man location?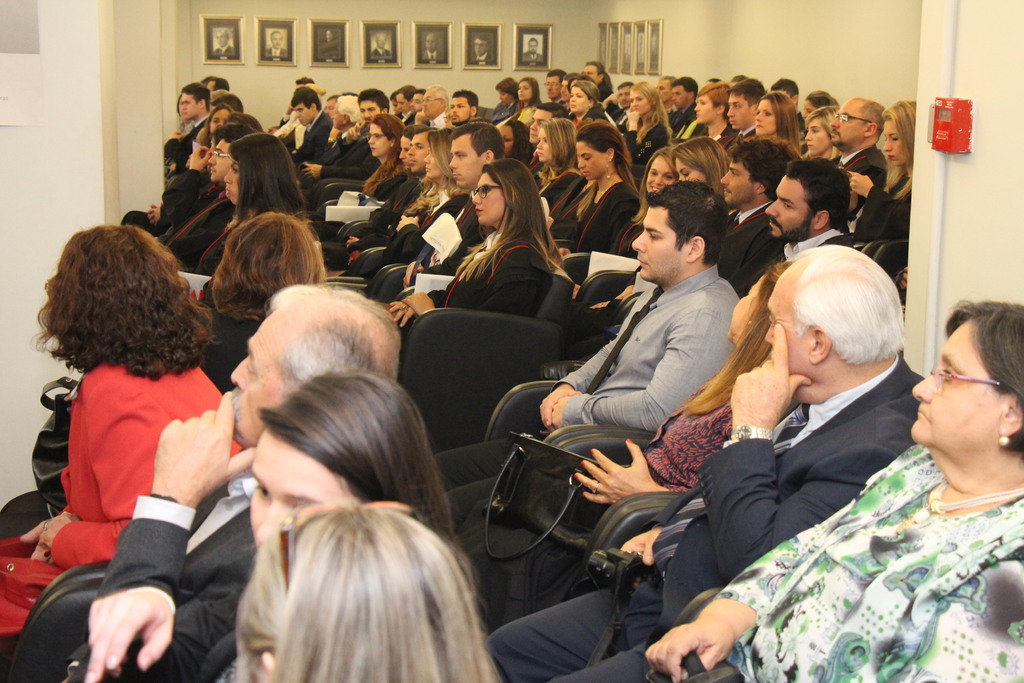
<box>829,100,886,218</box>
